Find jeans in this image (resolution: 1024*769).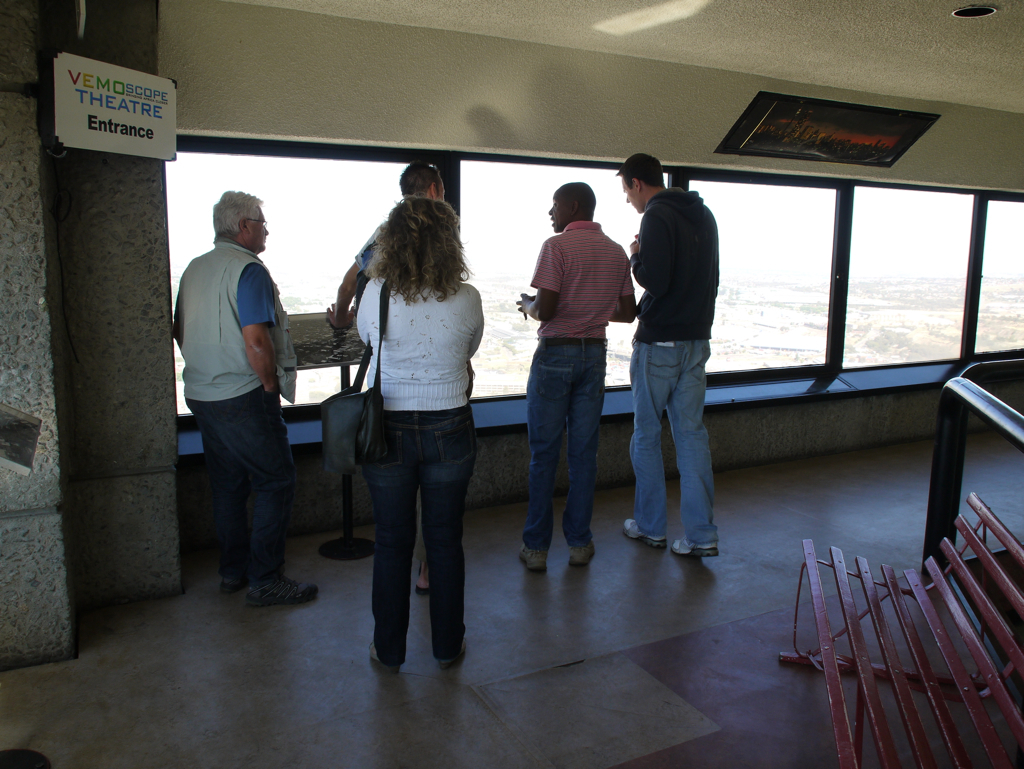
bbox=[361, 399, 477, 664].
